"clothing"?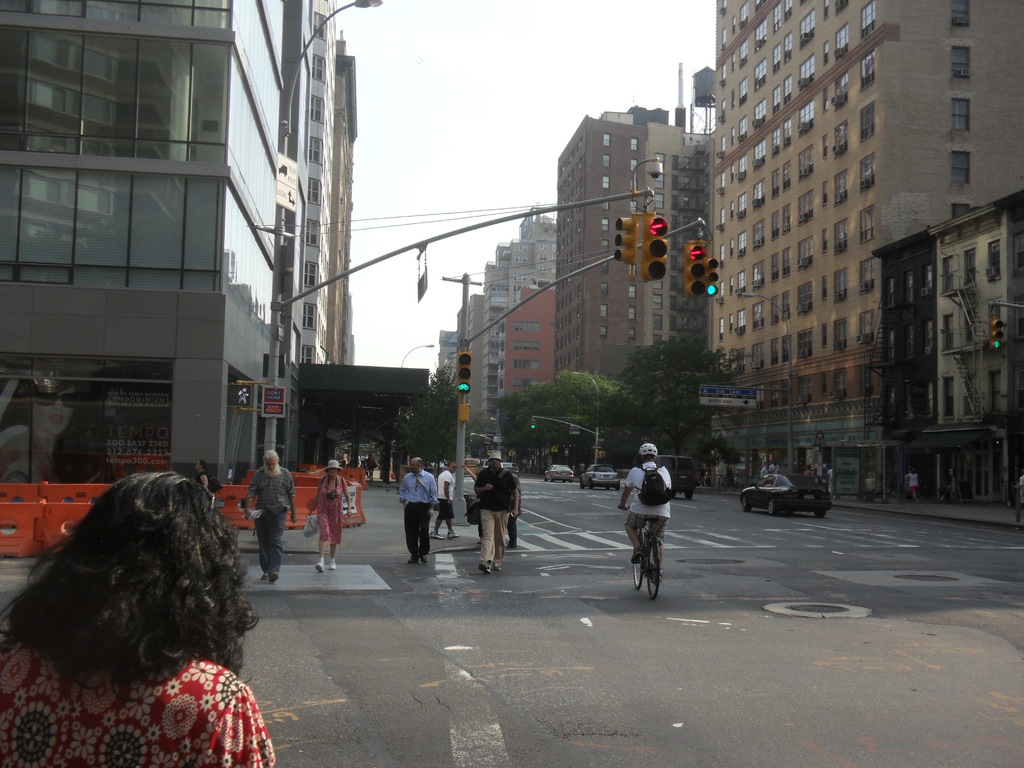
[left=769, top=461, right=780, bottom=476]
